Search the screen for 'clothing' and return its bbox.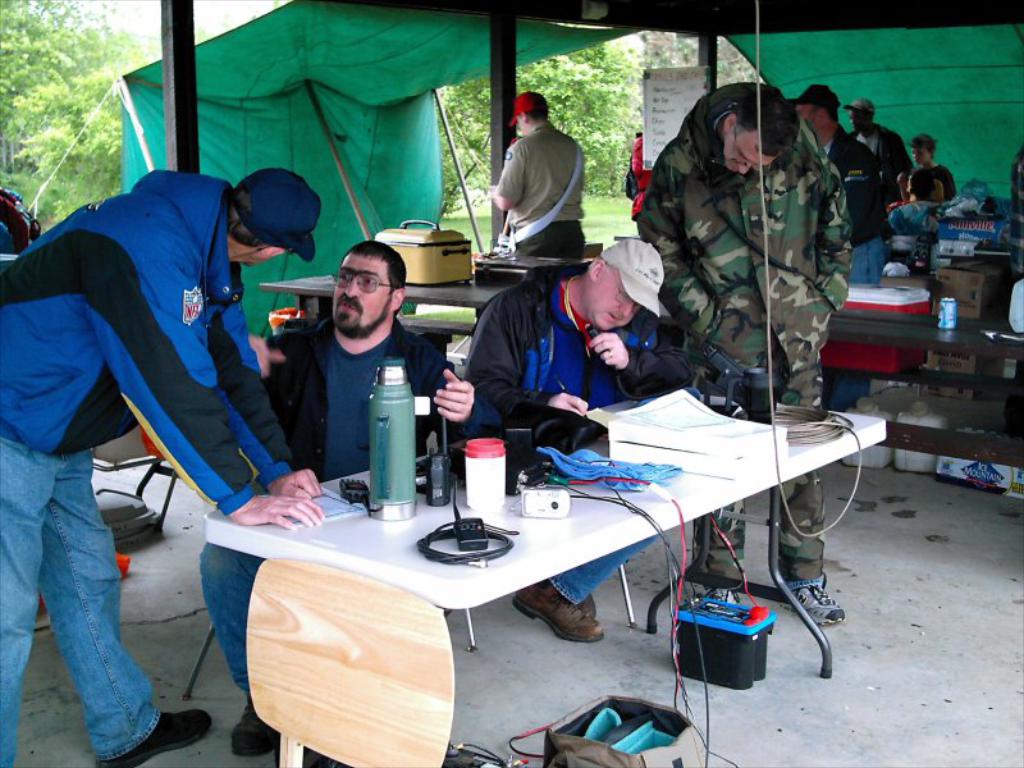
Found: [0,164,293,767].
